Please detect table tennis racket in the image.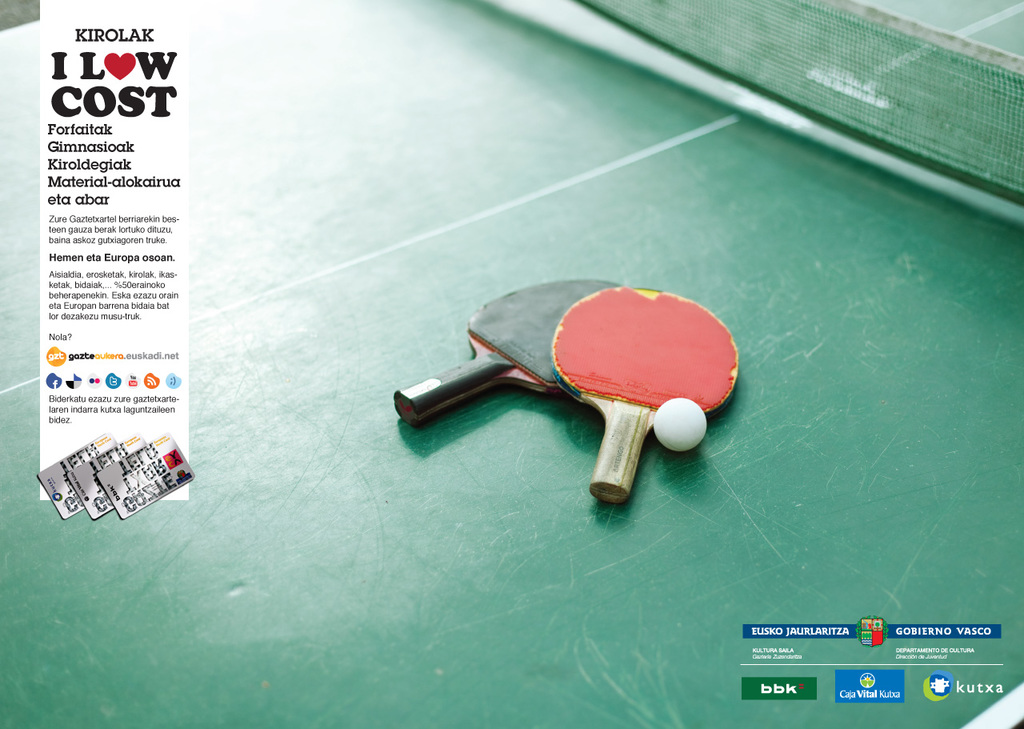
551,285,741,507.
